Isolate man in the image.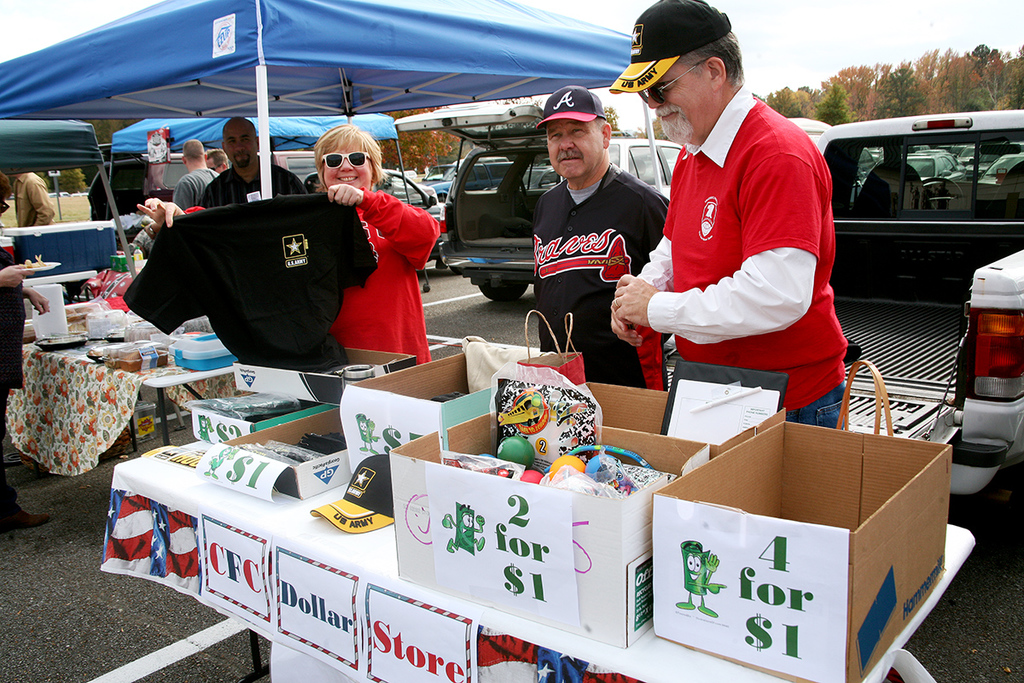
Isolated region: 530 79 679 395.
